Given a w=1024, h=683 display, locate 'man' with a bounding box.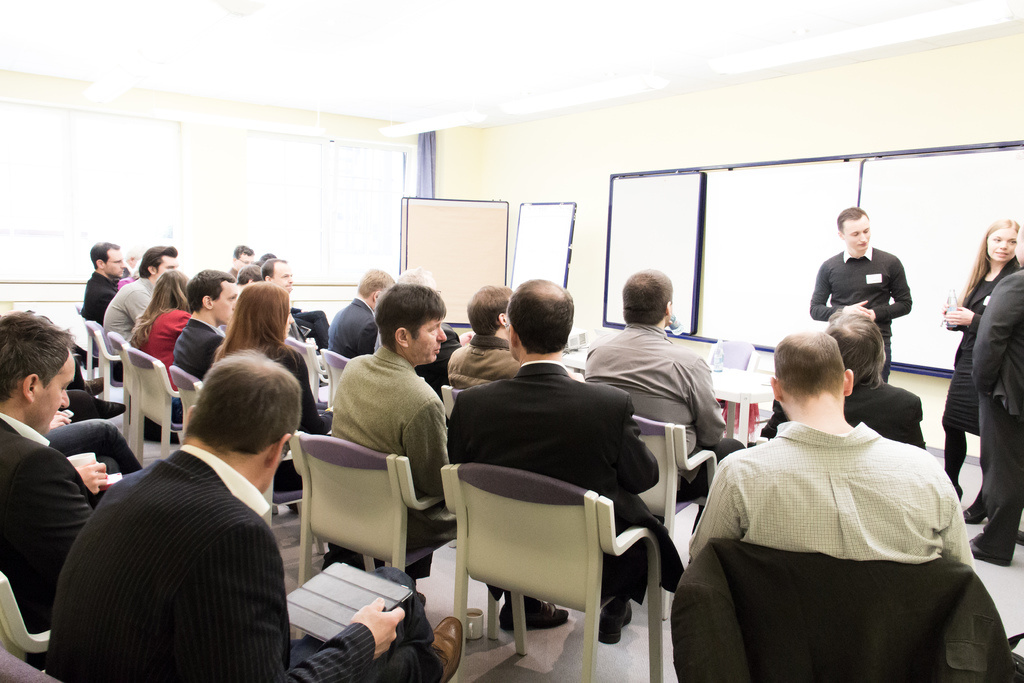
Located: locate(225, 242, 255, 274).
